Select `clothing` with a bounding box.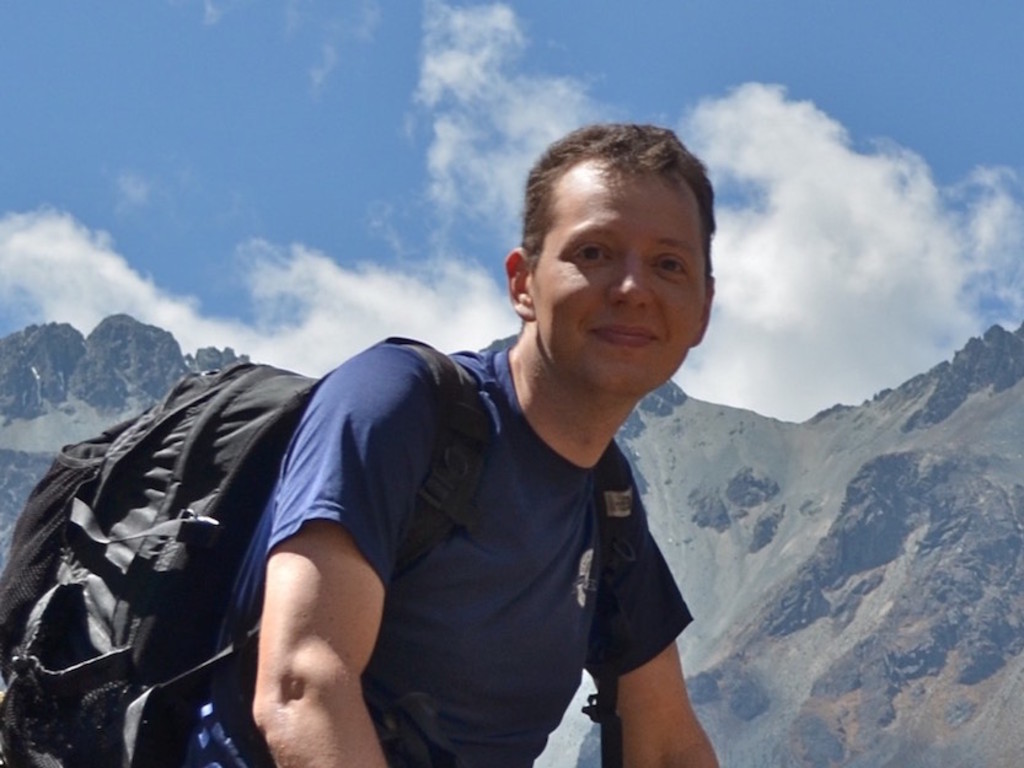
<box>109,312,718,727</box>.
